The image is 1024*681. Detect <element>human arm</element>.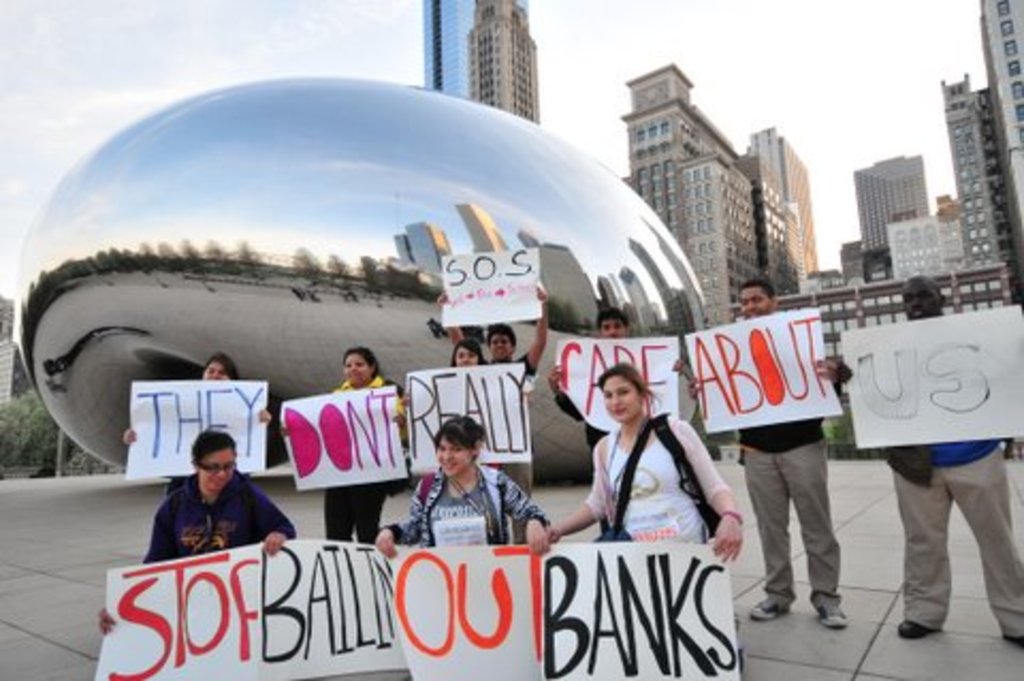
Detection: crop(433, 284, 465, 346).
